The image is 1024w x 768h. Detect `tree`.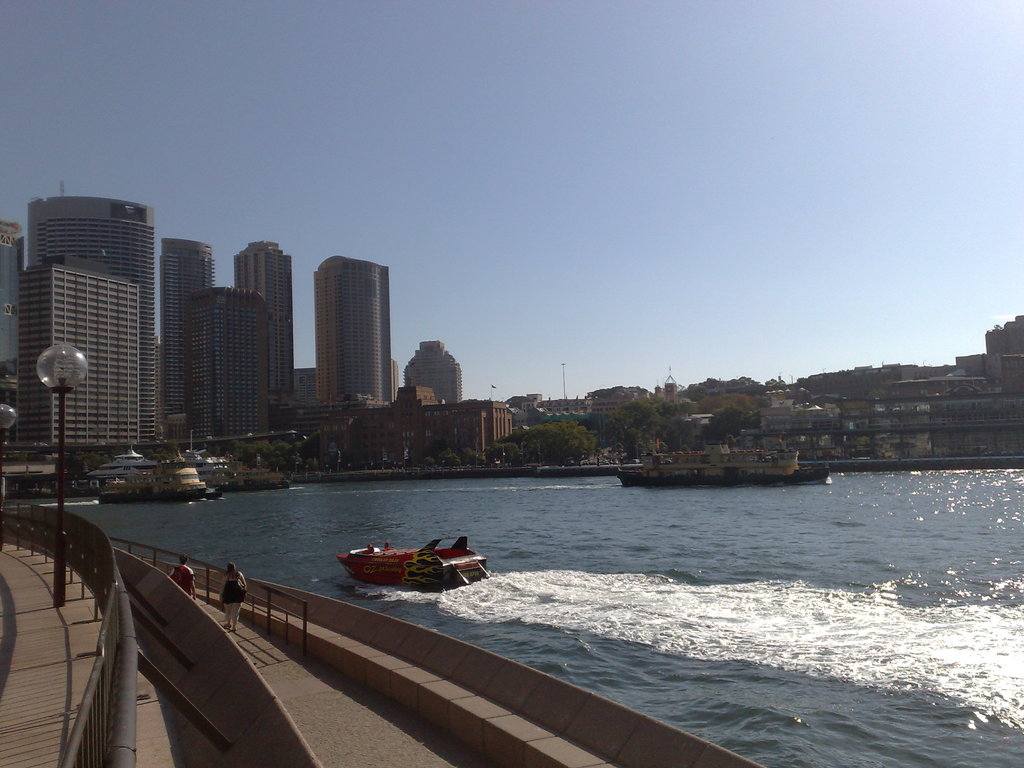
Detection: box(708, 406, 751, 446).
